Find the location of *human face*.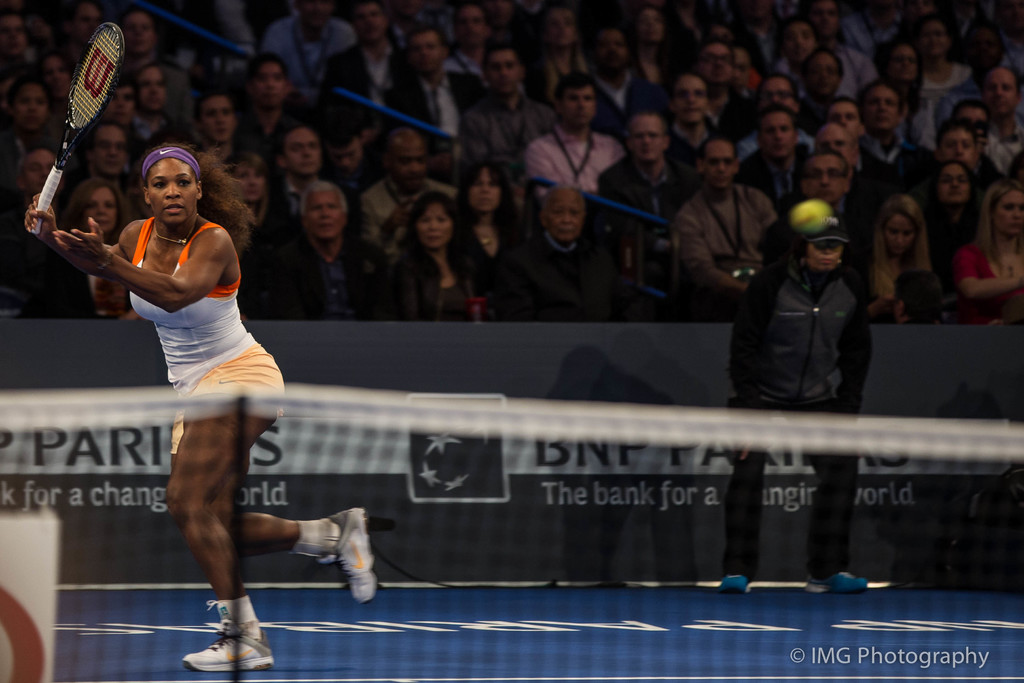
Location: [left=882, top=210, right=922, bottom=254].
